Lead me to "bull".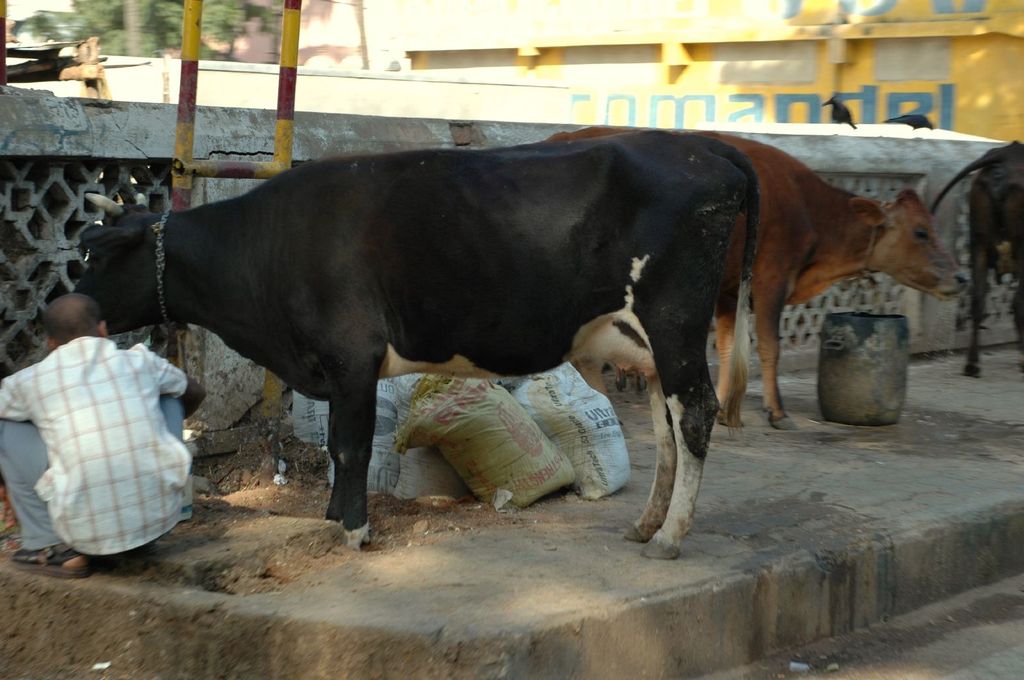
Lead to {"x1": 60, "y1": 130, "x2": 772, "y2": 555}.
